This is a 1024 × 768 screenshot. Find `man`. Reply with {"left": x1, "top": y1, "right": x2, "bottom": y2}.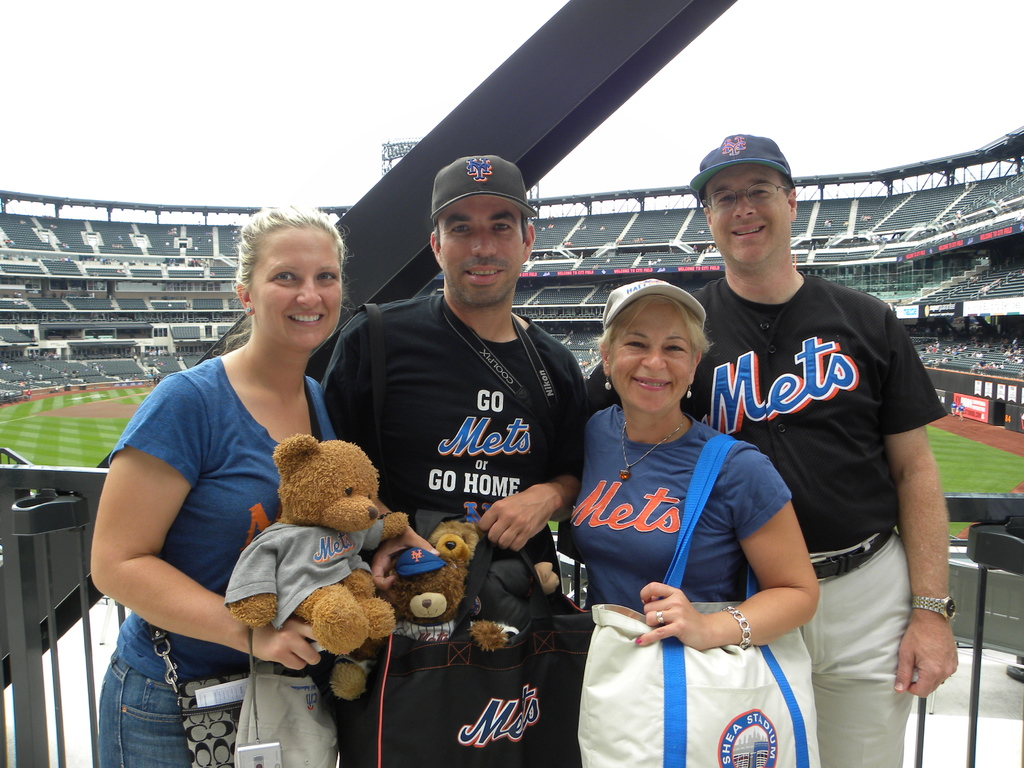
{"left": 582, "top": 134, "right": 956, "bottom": 767}.
